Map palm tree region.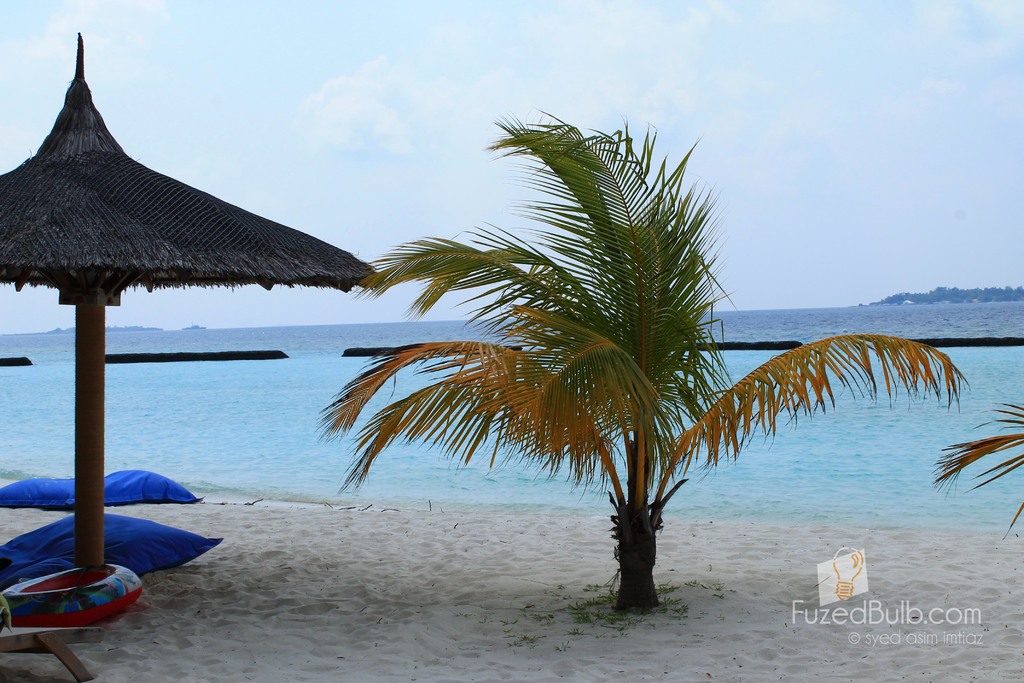
Mapped to [303, 124, 915, 632].
